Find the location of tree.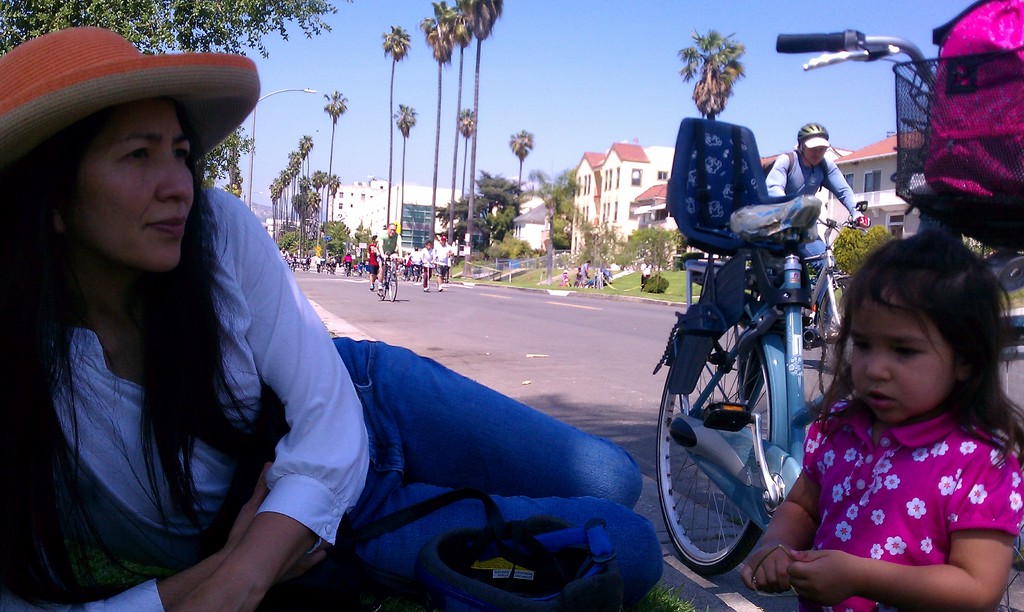
Location: crop(381, 28, 413, 232).
